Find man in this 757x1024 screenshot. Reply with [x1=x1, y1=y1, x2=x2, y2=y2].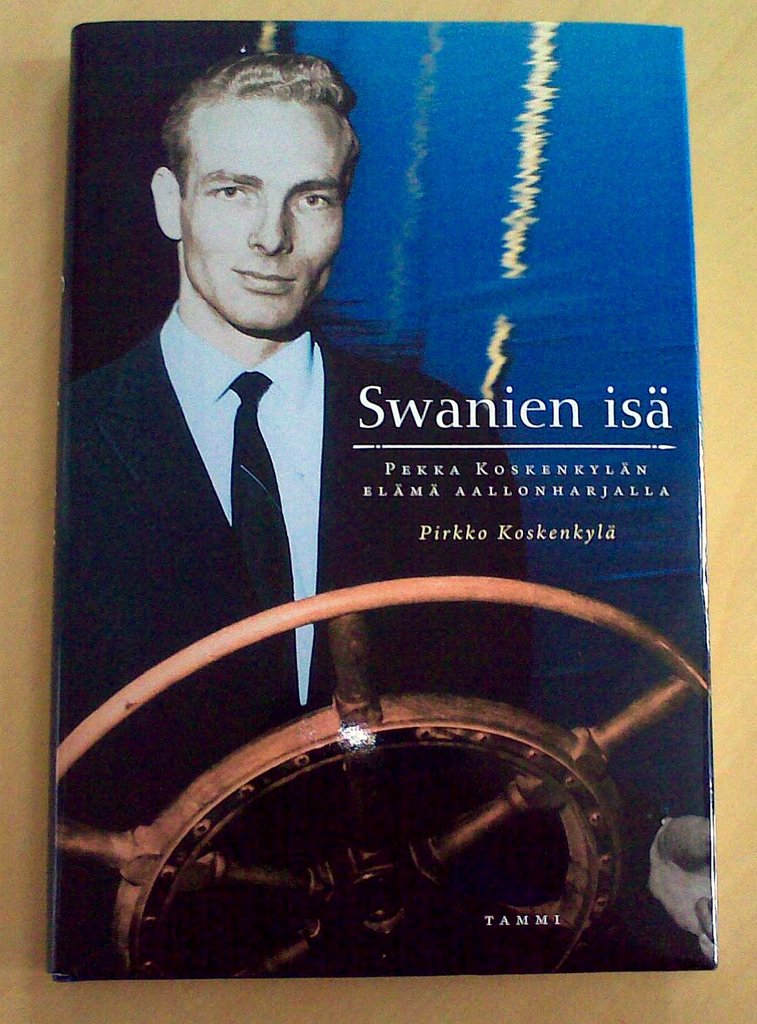
[x1=52, y1=45, x2=554, y2=978].
